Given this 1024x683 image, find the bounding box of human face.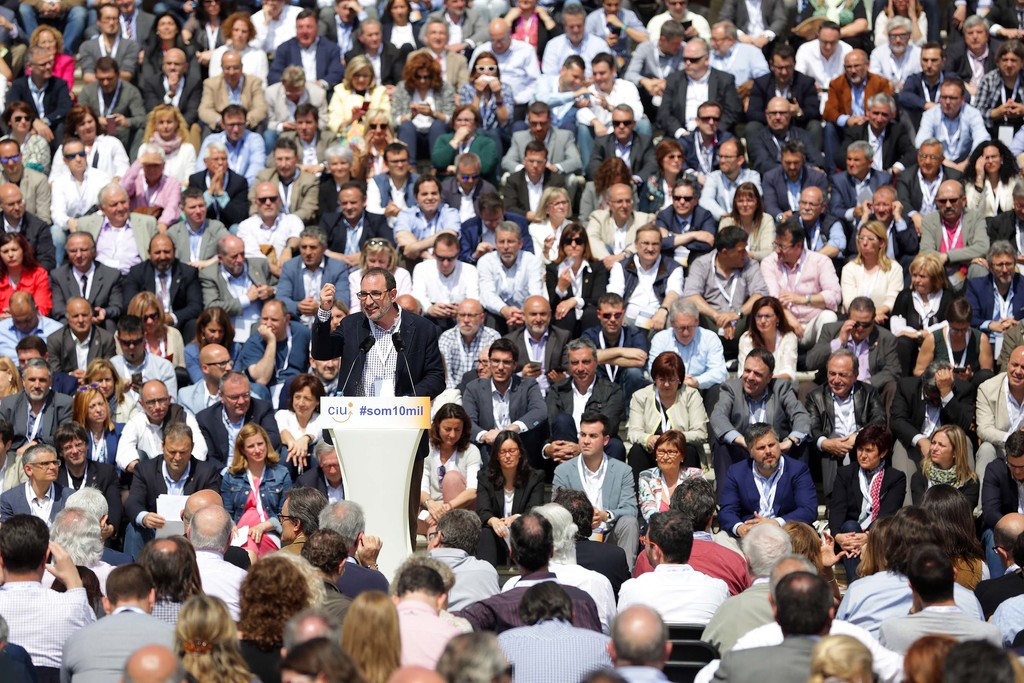
detection(529, 112, 548, 138).
